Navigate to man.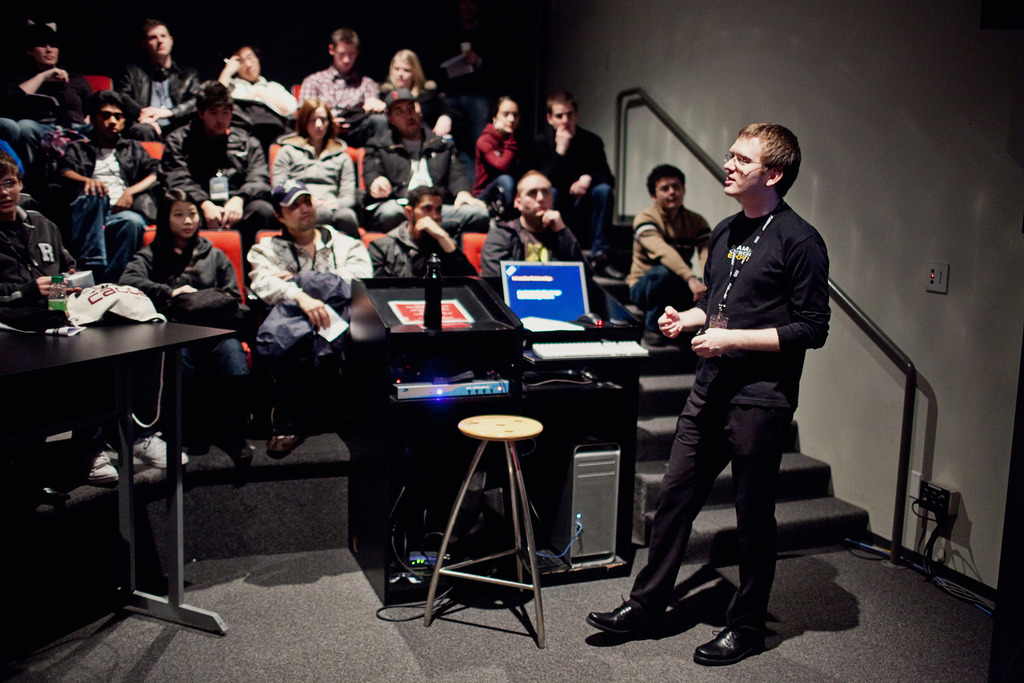
Navigation target: <bbox>471, 167, 589, 288</bbox>.
